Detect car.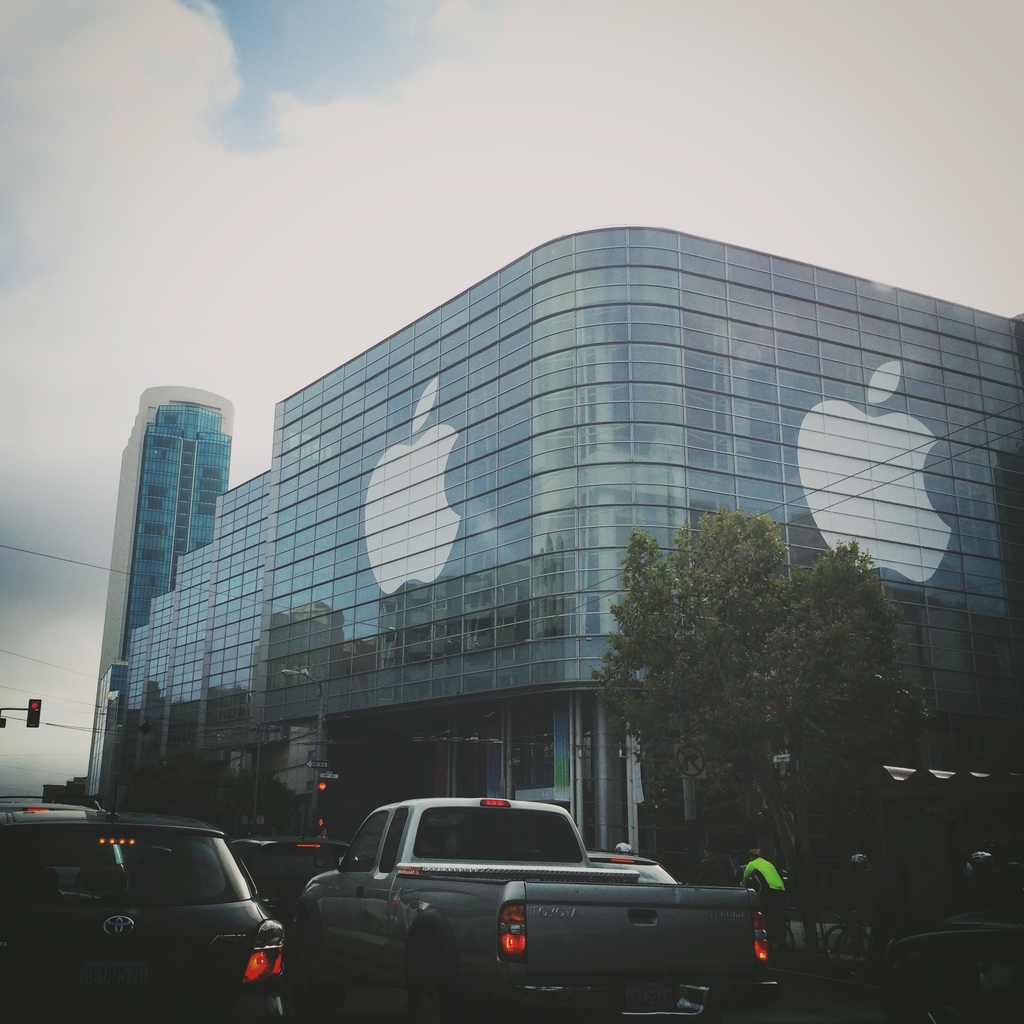
Detected at 235:830:354:914.
